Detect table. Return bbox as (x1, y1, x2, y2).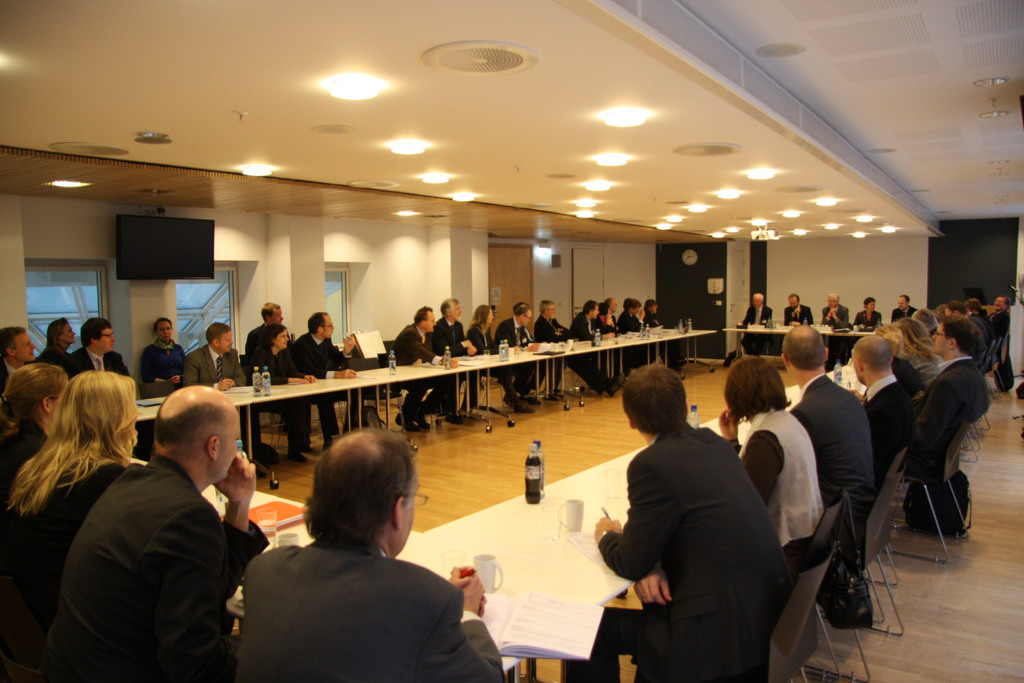
(127, 359, 872, 682).
